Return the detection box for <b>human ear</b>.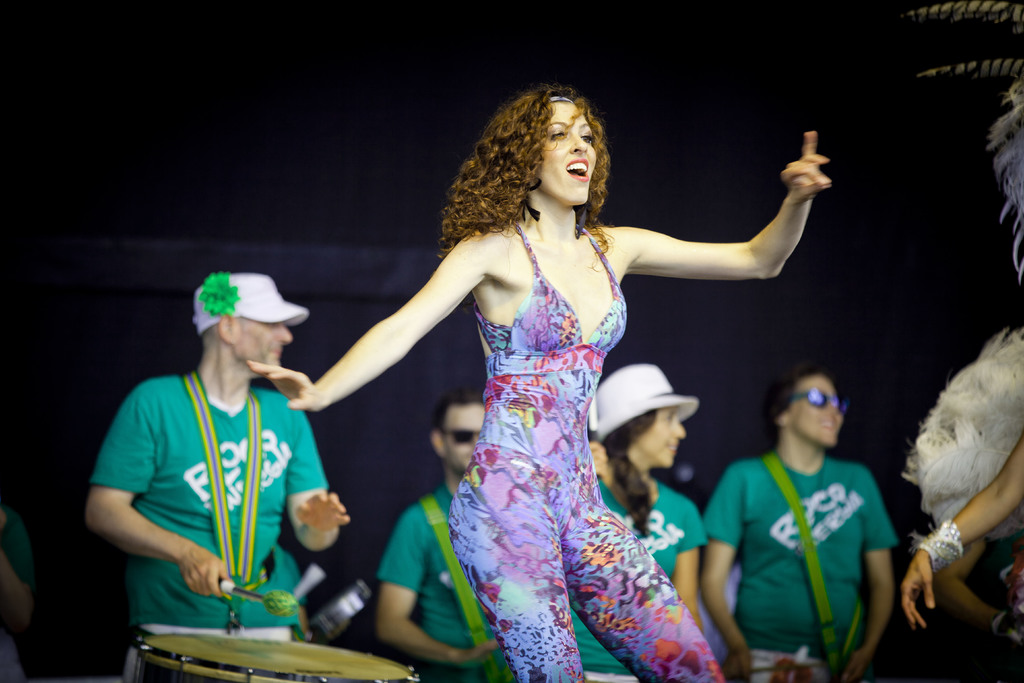
220, 318, 233, 342.
